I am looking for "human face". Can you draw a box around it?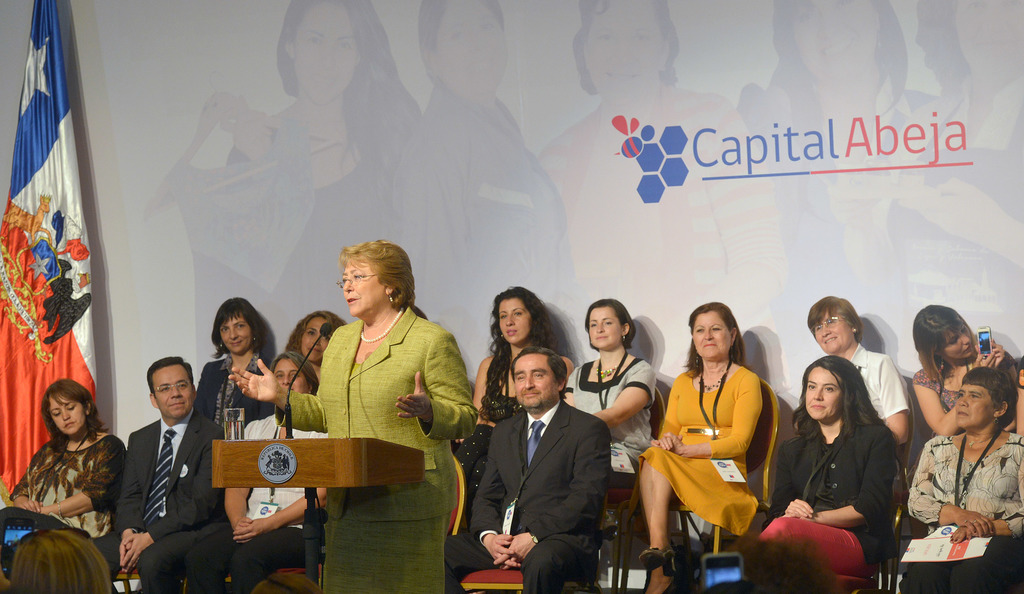
Sure, the bounding box is Rect(511, 355, 555, 410).
